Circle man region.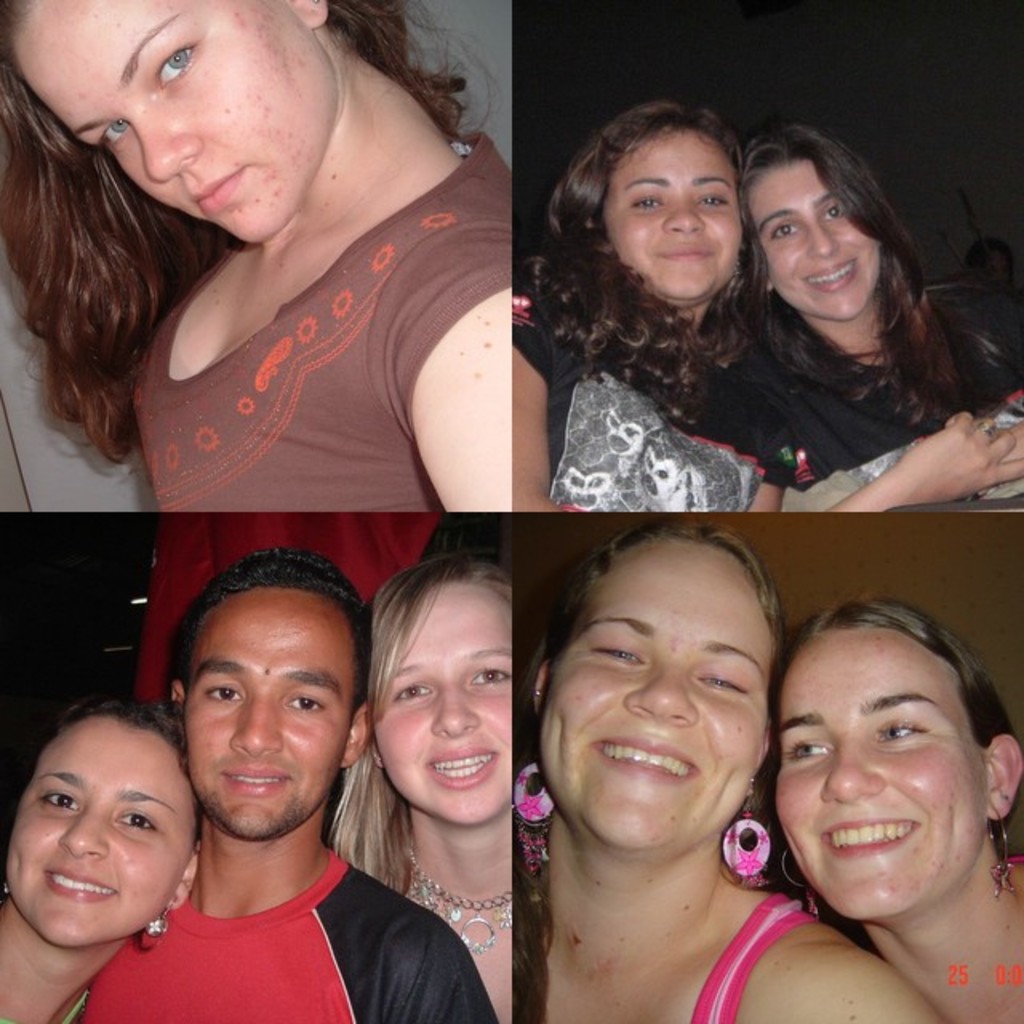
Region: (56,560,456,1023).
